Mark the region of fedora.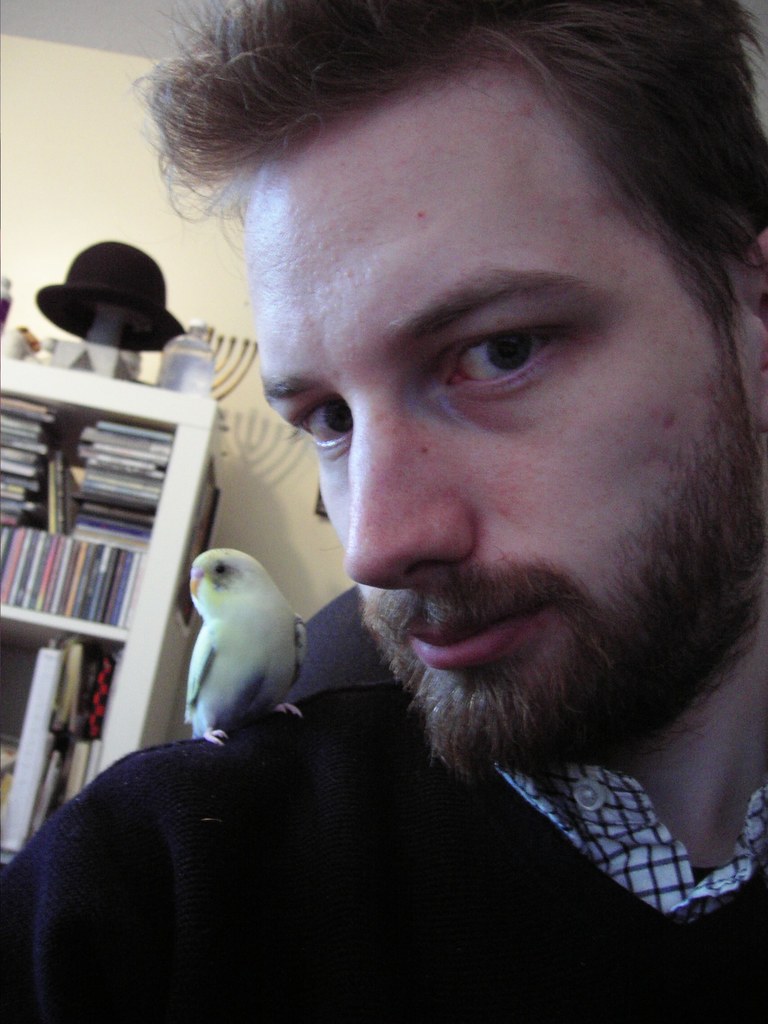
Region: Rect(40, 228, 191, 330).
